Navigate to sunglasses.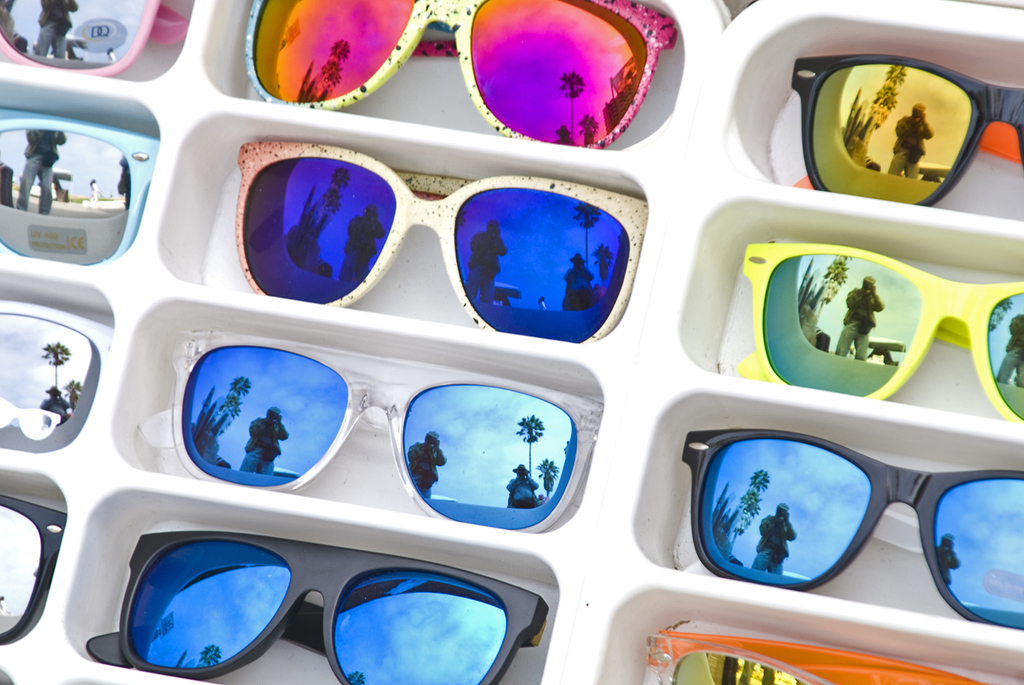
Navigation target: detection(688, 425, 1023, 627).
